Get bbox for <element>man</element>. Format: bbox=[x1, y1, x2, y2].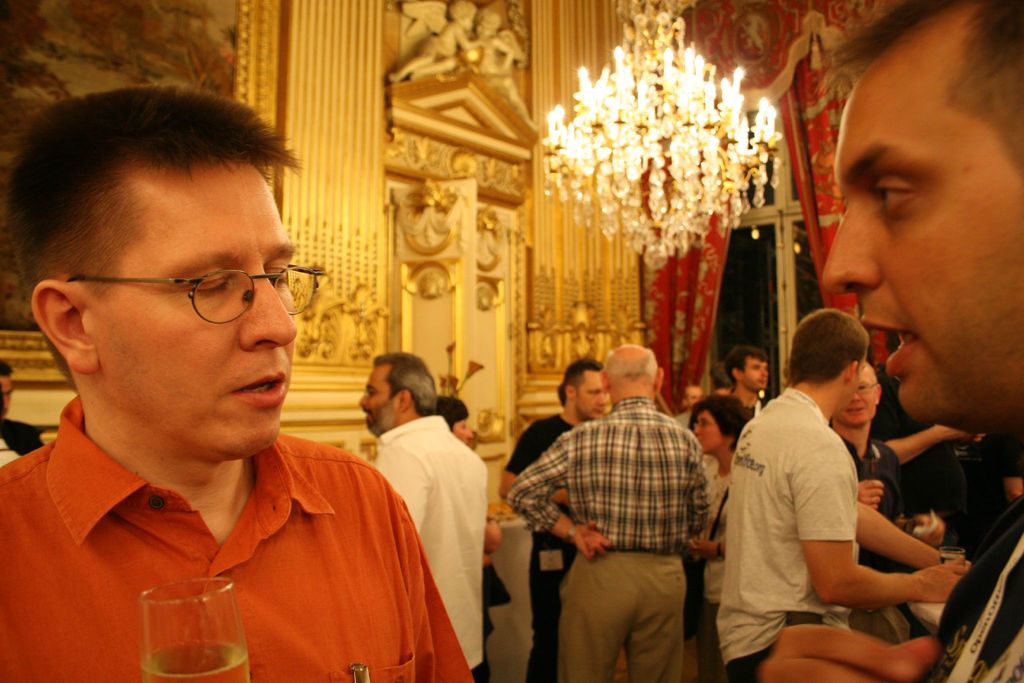
bbox=[358, 352, 488, 682].
